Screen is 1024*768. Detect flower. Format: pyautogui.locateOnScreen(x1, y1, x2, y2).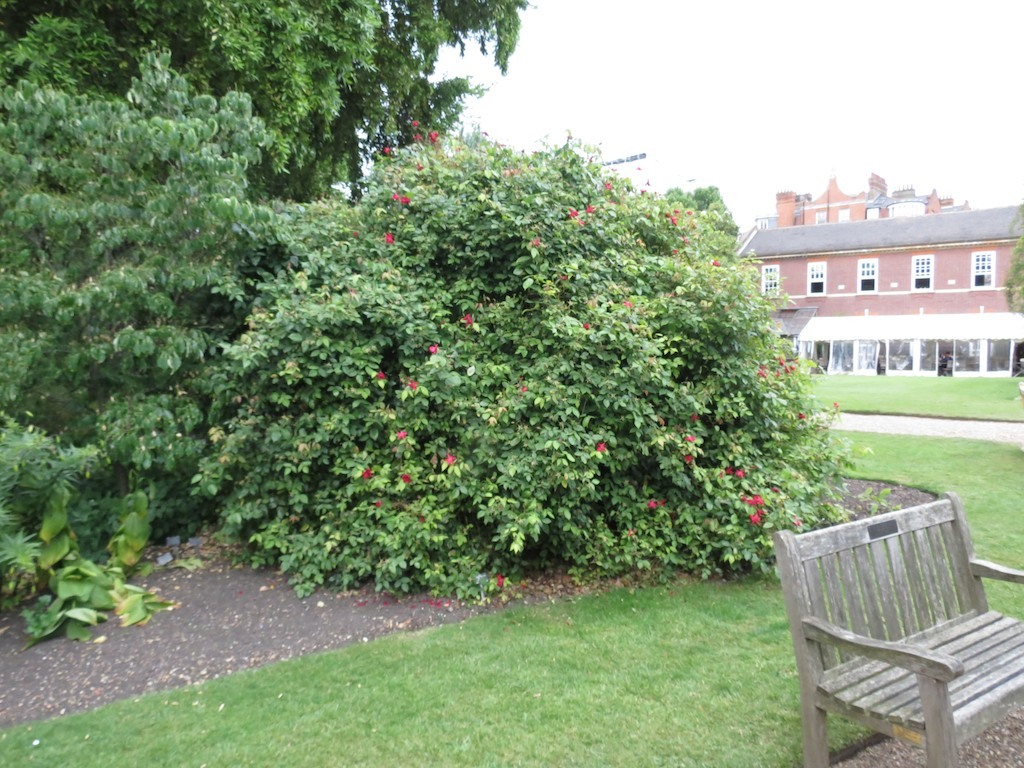
pyautogui.locateOnScreen(571, 207, 580, 216).
